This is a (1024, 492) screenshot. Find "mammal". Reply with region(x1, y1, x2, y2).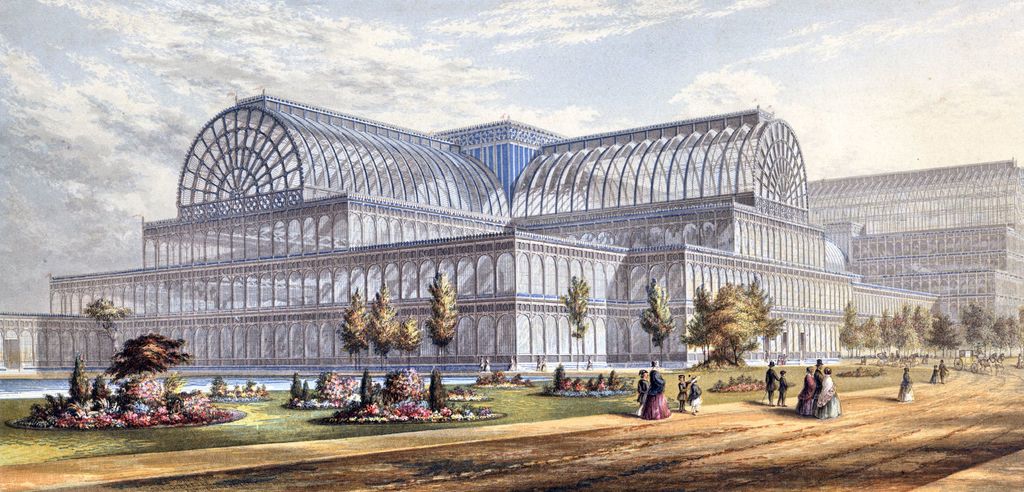
region(777, 367, 788, 407).
